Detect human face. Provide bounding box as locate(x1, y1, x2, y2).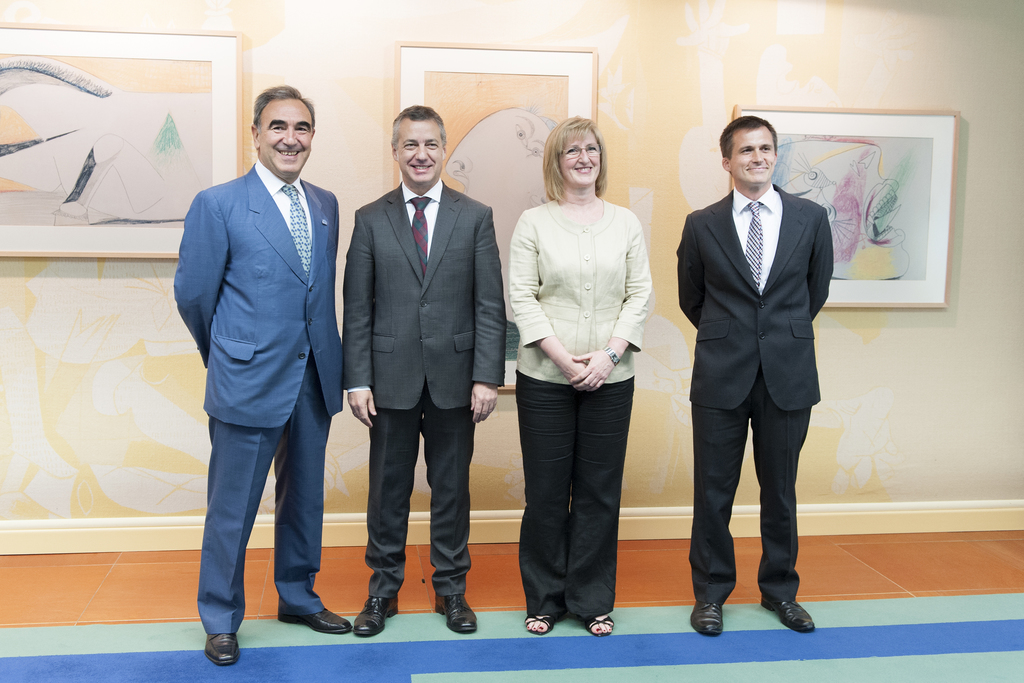
locate(264, 102, 312, 172).
